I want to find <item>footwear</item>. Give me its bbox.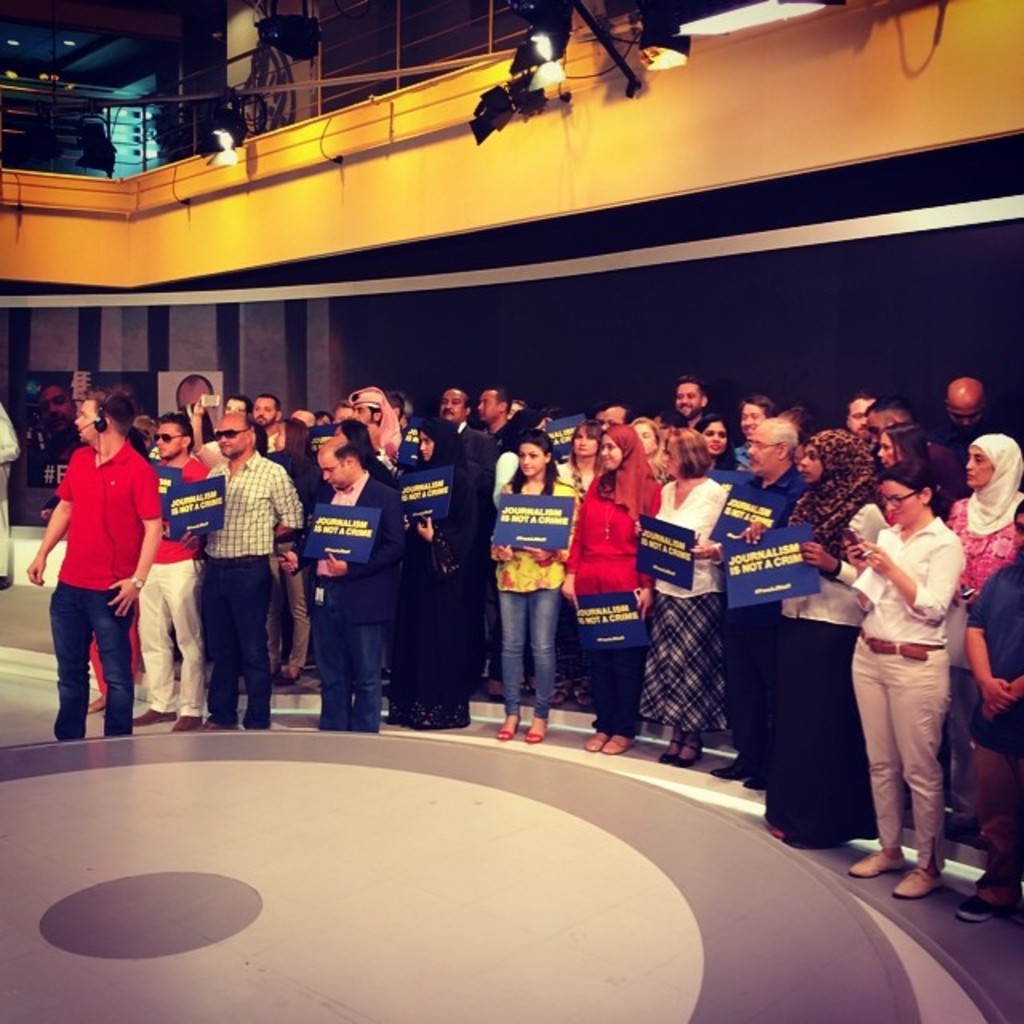
{"x1": 674, "y1": 747, "x2": 701, "y2": 771}.
